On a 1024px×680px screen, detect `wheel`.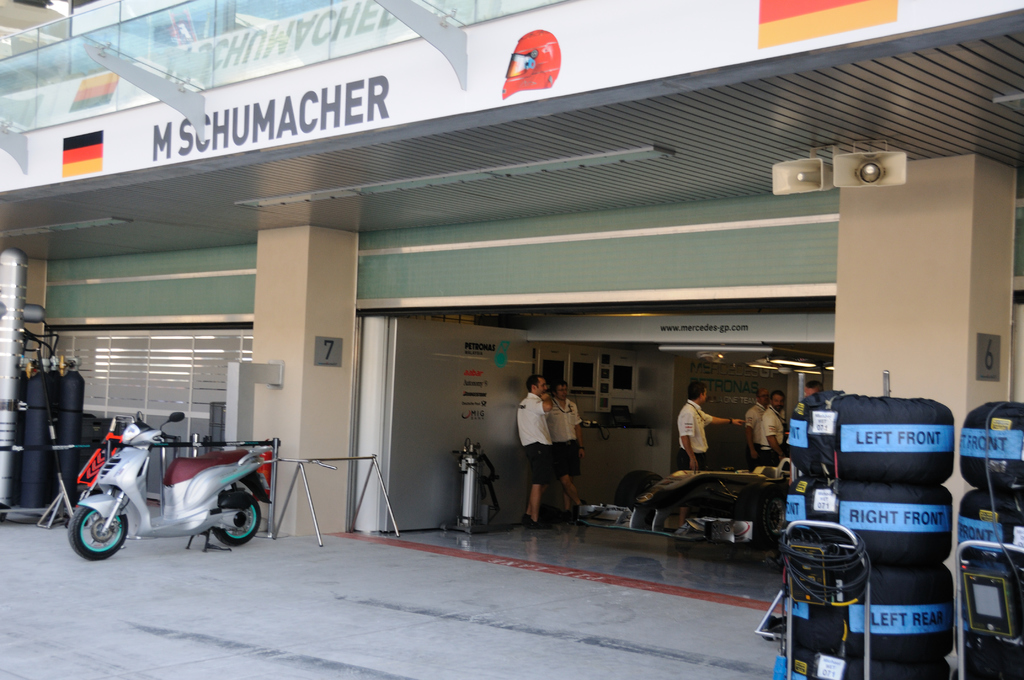
l=788, t=565, r=956, b=658.
